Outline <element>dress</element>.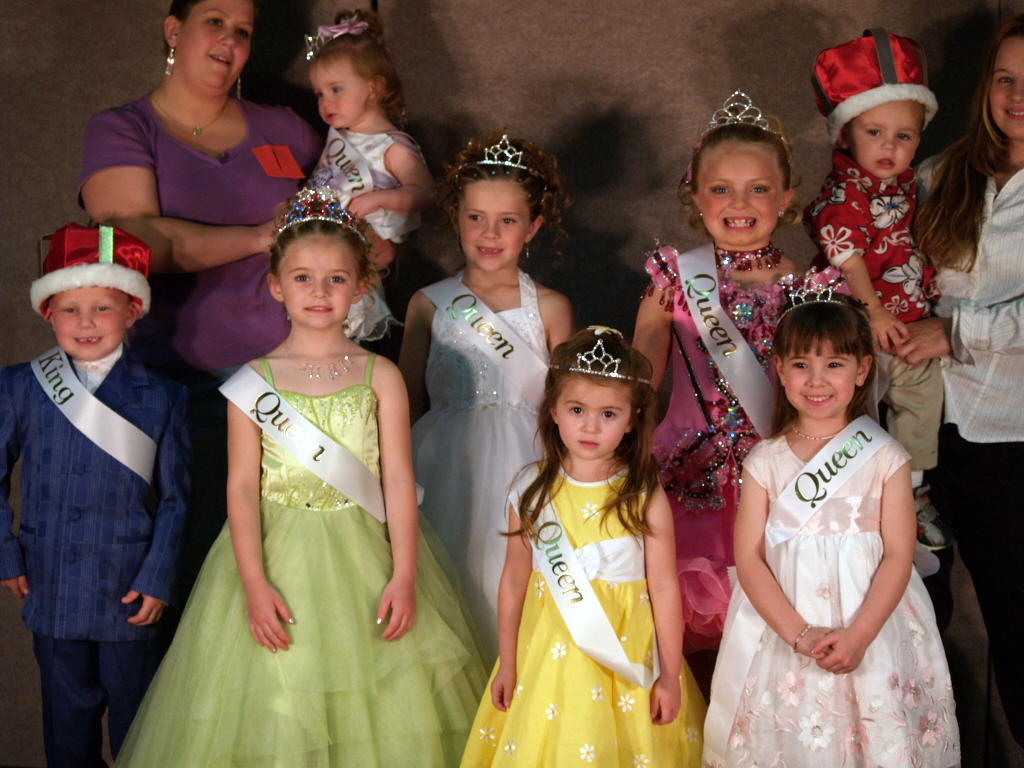
Outline: (699,413,965,767).
